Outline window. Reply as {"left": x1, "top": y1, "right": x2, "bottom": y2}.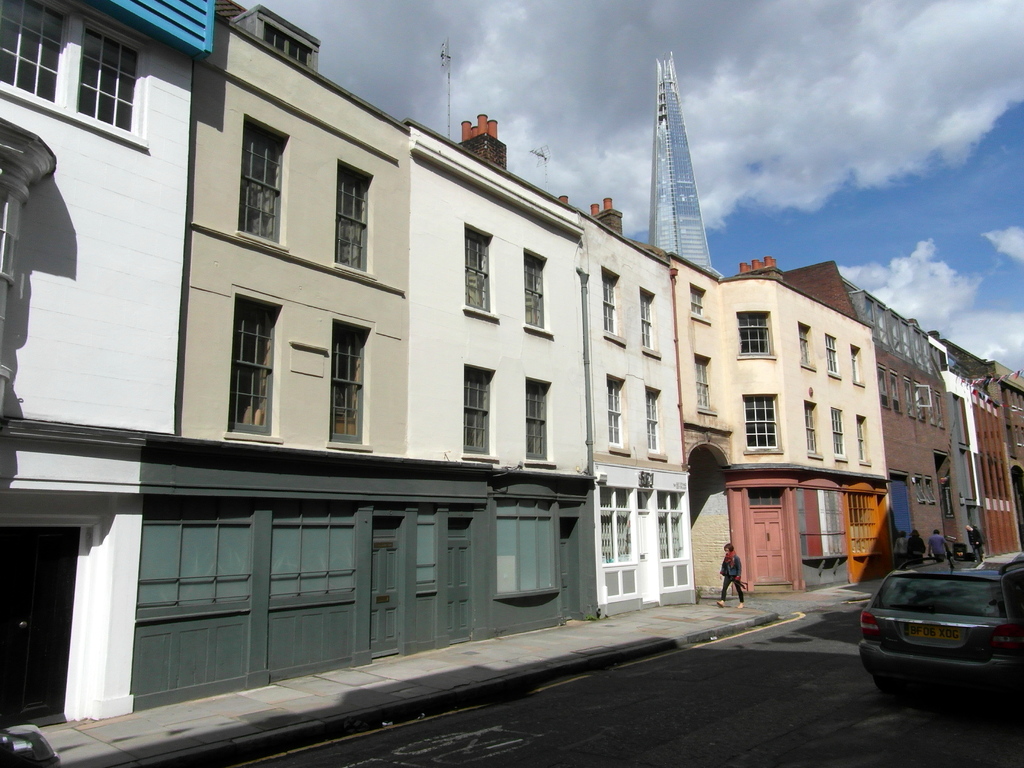
{"left": 524, "top": 377, "right": 547, "bottom": 456}.
